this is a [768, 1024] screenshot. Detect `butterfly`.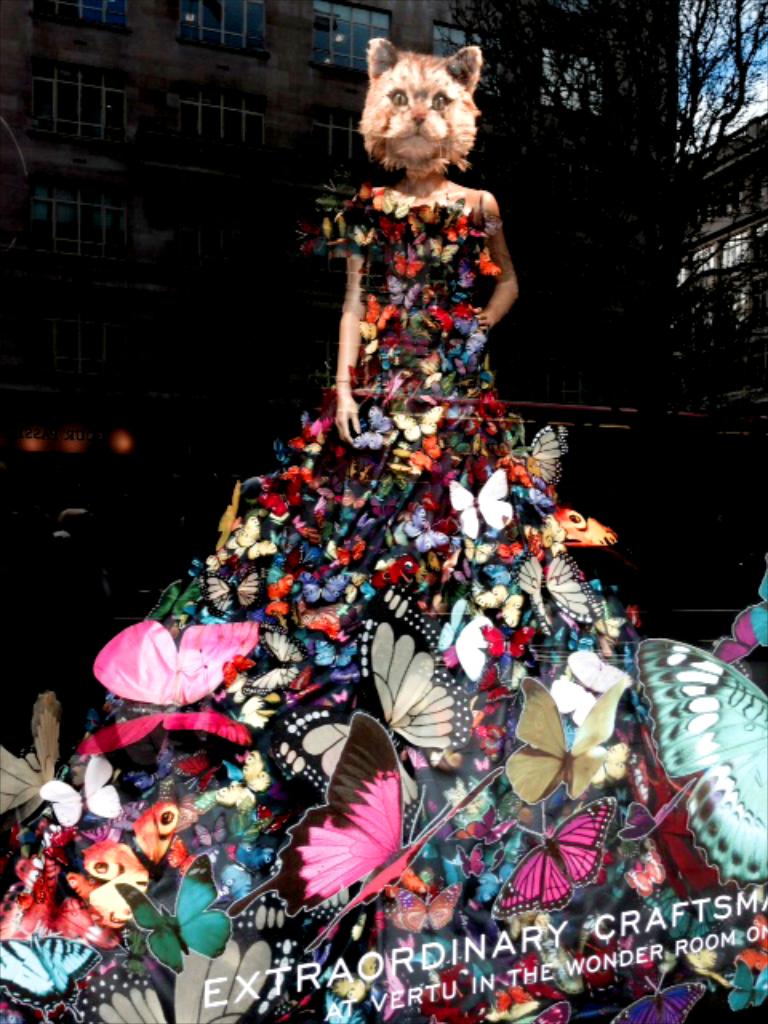
detection(294, 712, 526, 962).
